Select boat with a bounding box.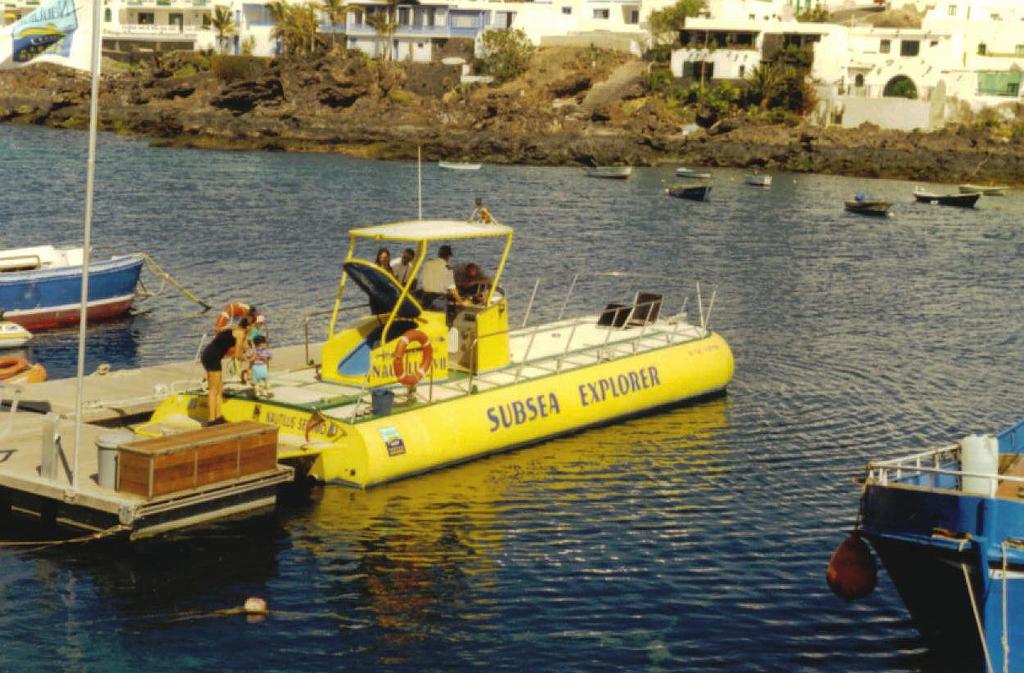
0/318/32/350.
